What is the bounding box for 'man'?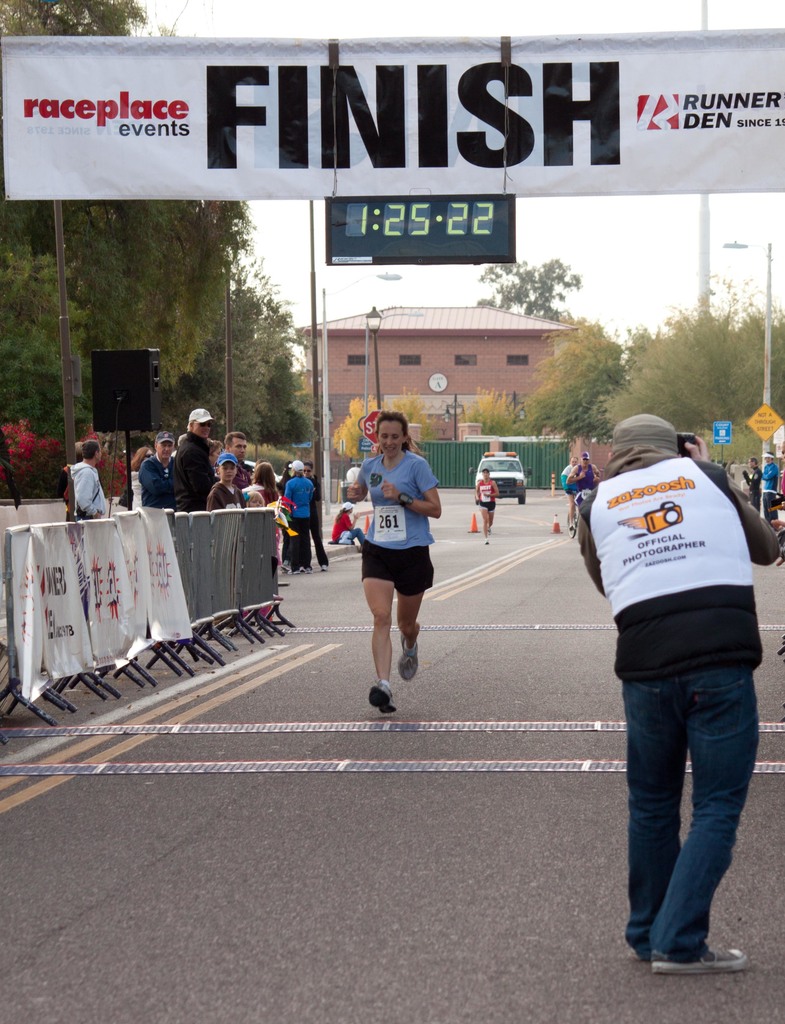
crop(138, 429, 175, 508).
